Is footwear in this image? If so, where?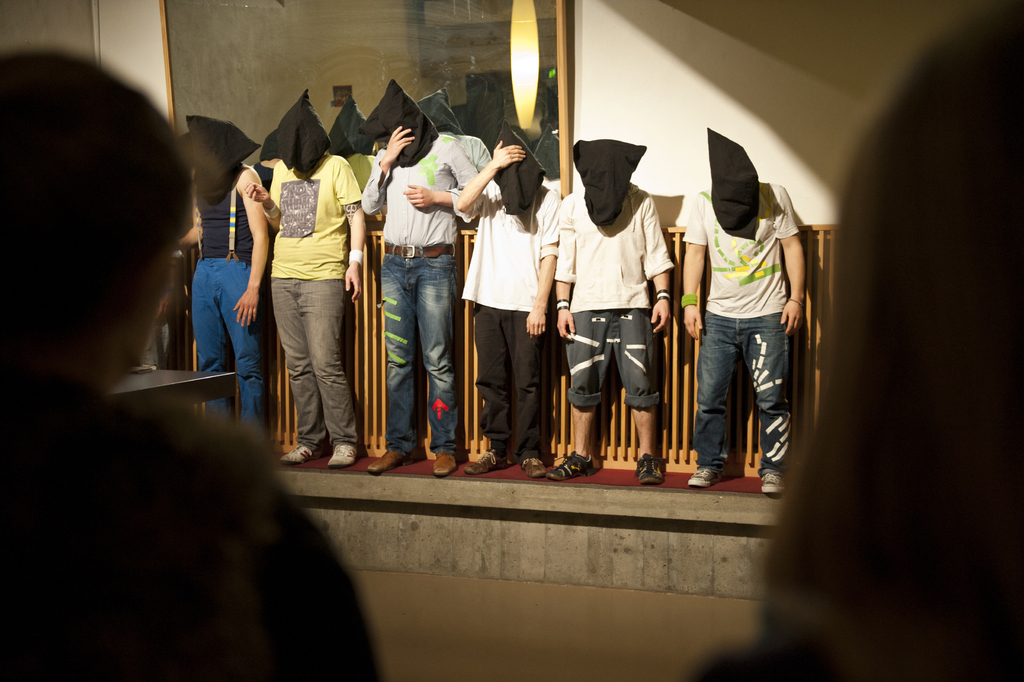
Yes, at [325,442,362,471].
